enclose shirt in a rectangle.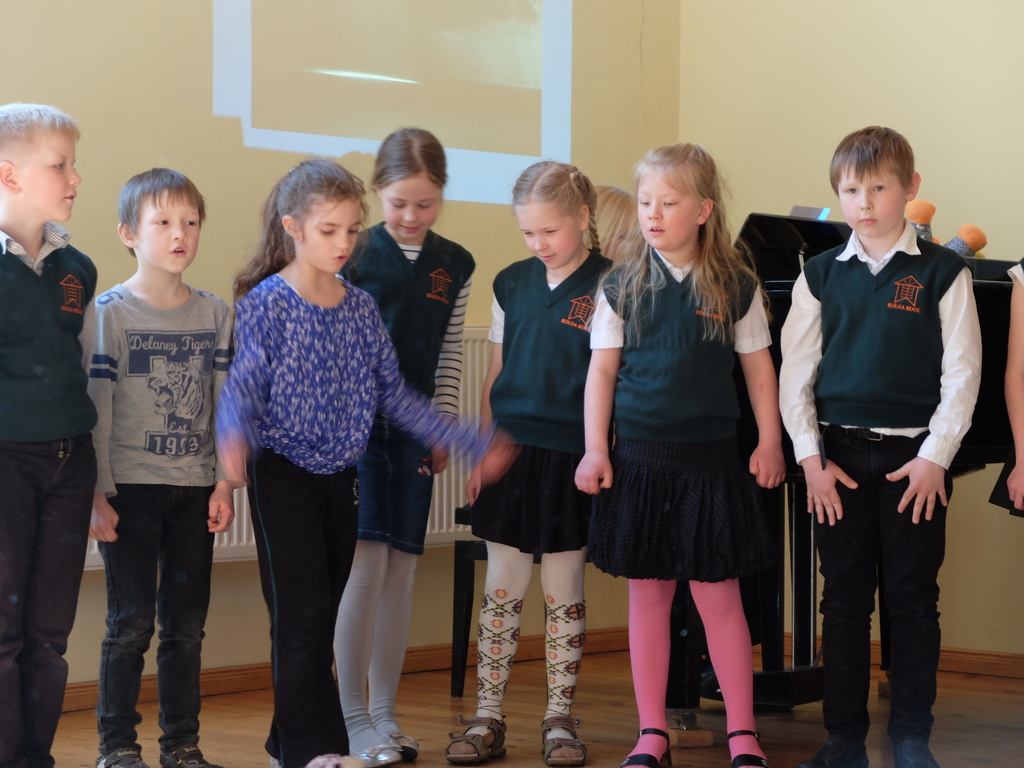
l=593, t=249, r=771, b=349.
